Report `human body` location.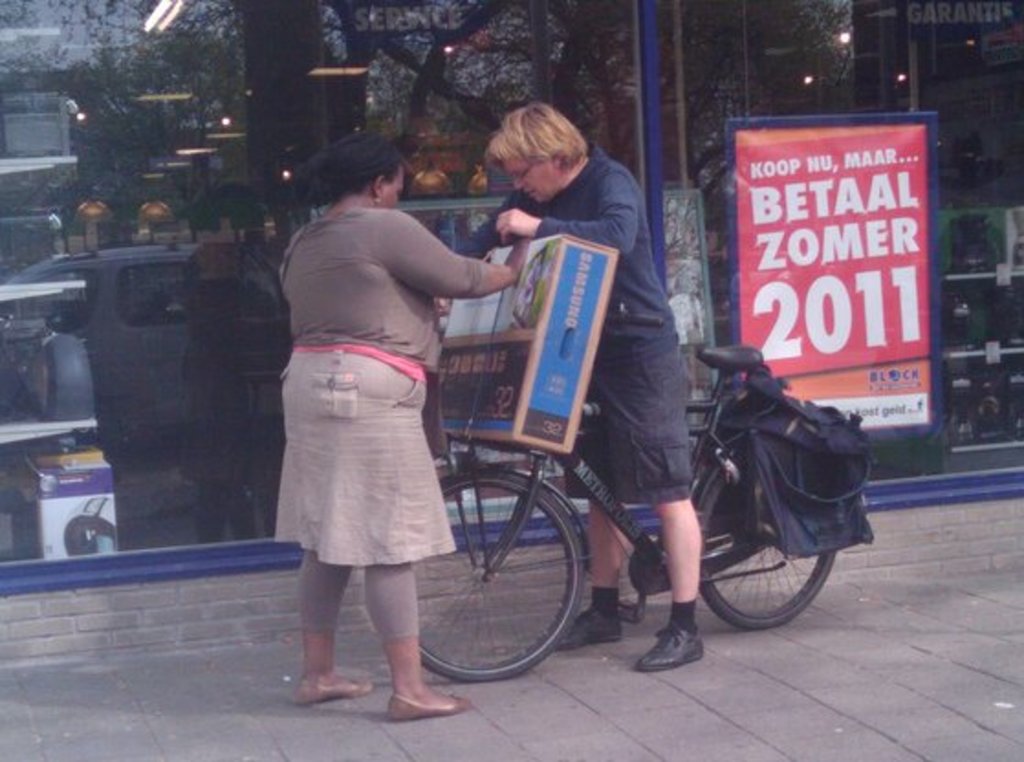
Report: 249/126/504/703.
